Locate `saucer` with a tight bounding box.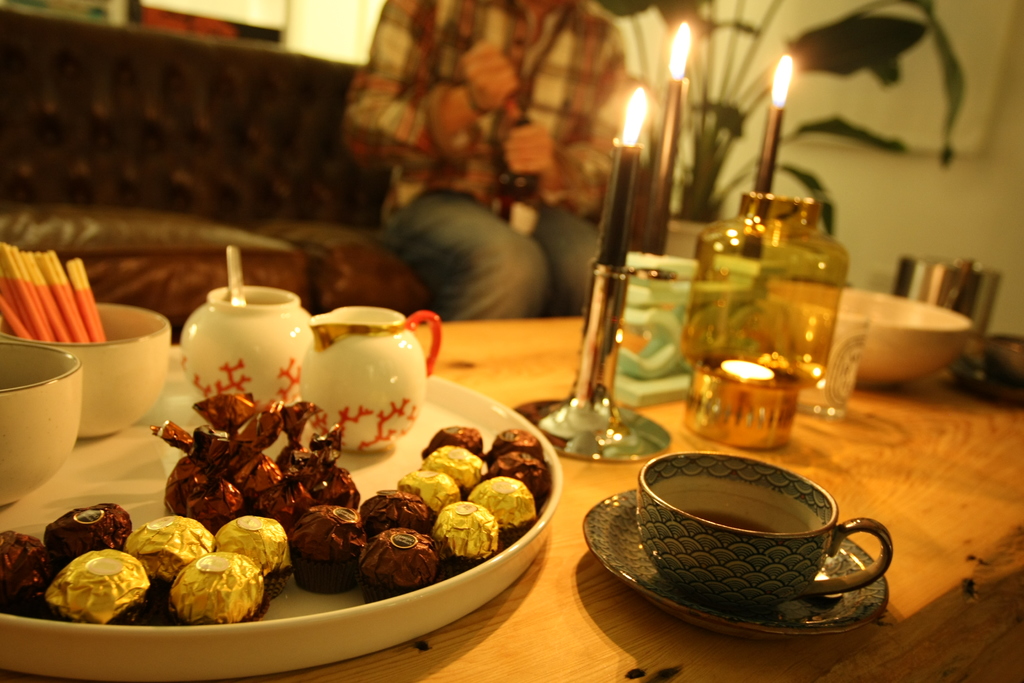
pyautogui.locateOnScreen(580, 488, 888, 641).
